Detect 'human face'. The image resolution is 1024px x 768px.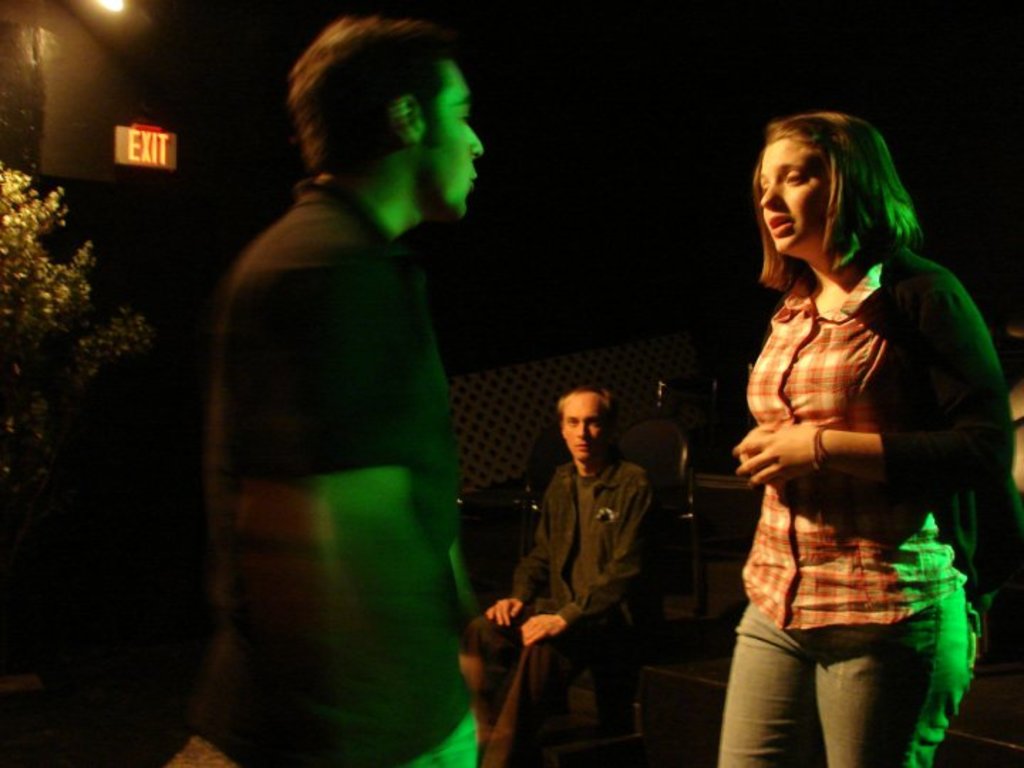
Rect(758, 135, 836, 253).
